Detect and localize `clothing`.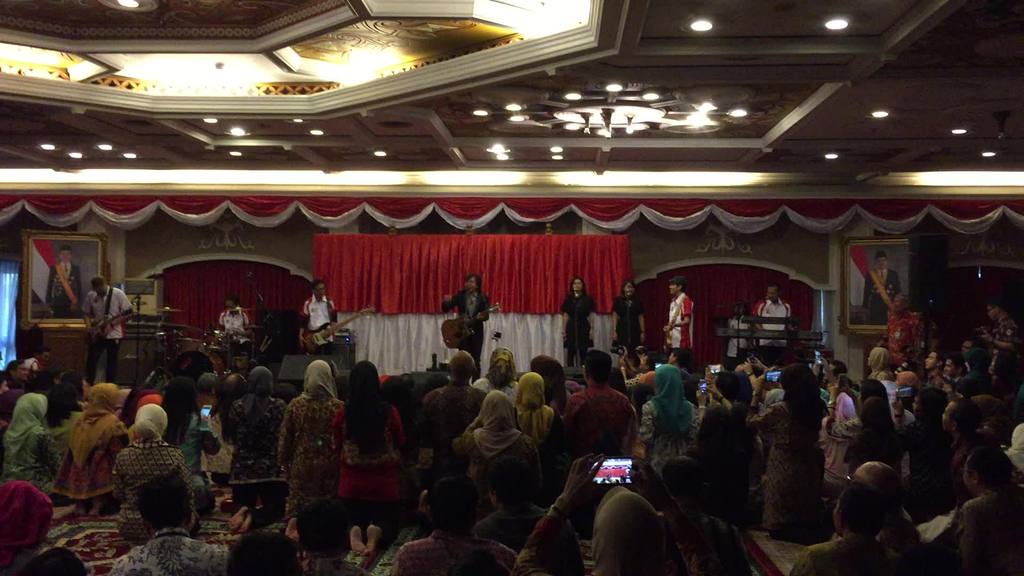
Localized at left=748, top=394, right=826, bottom=520.
